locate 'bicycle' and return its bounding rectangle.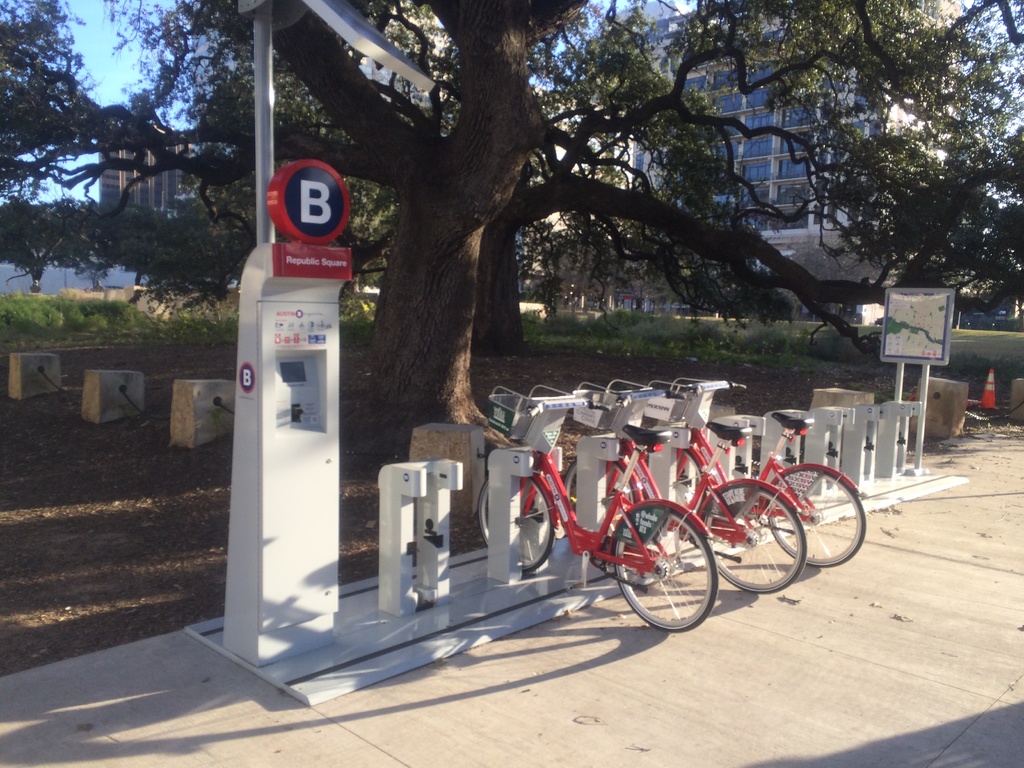
bbox=[660, 379, 866, 566].
